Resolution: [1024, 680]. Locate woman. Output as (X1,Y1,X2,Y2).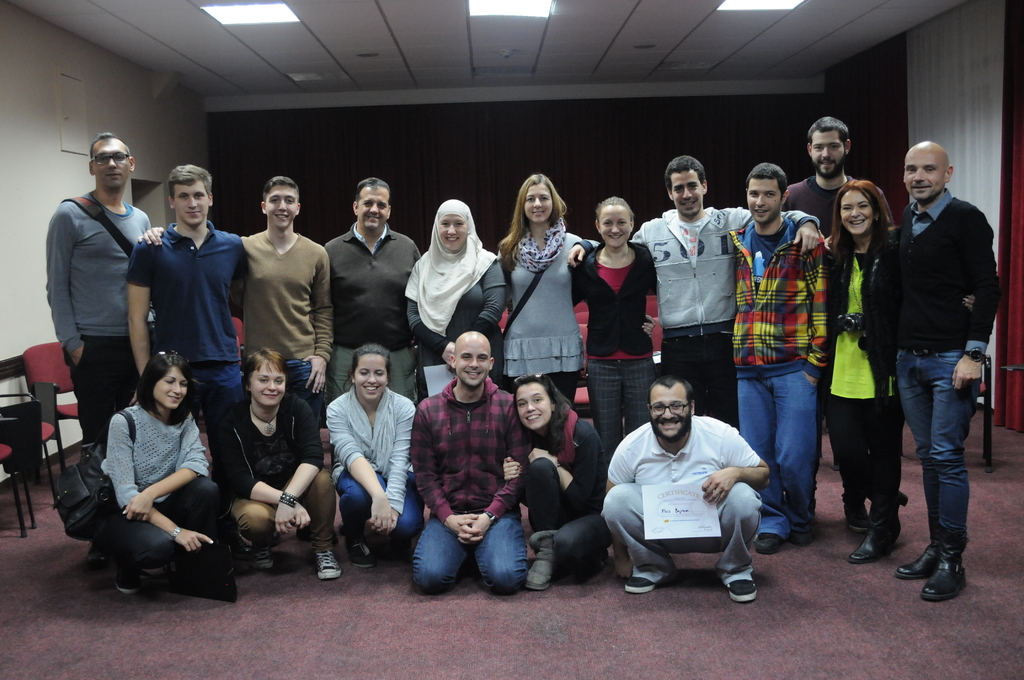
(97,350,224,598).
